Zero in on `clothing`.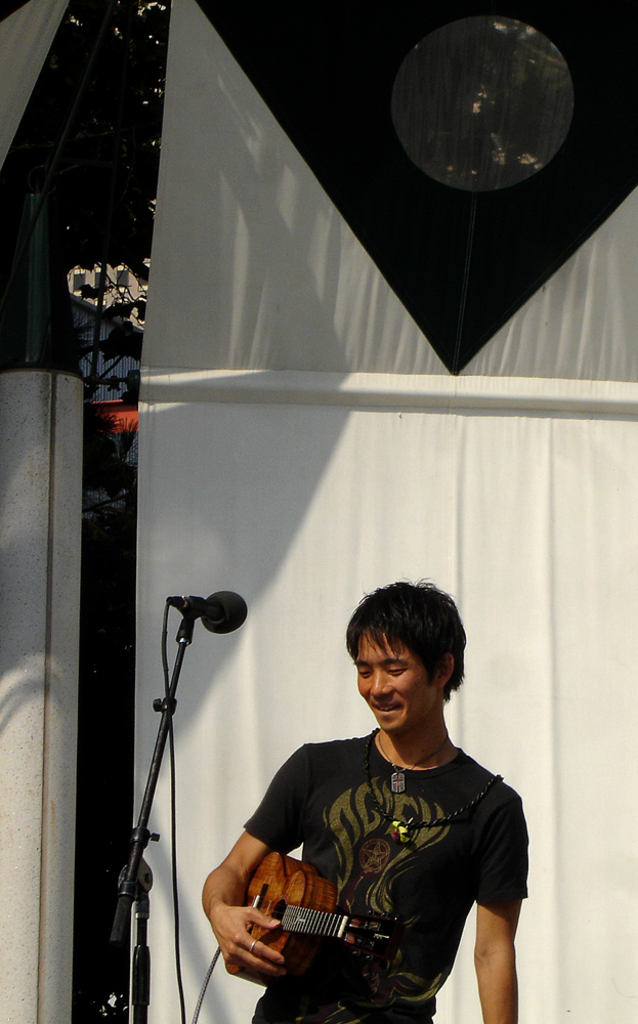
Zeroed in: detection(231, 707, 528, 1010).
